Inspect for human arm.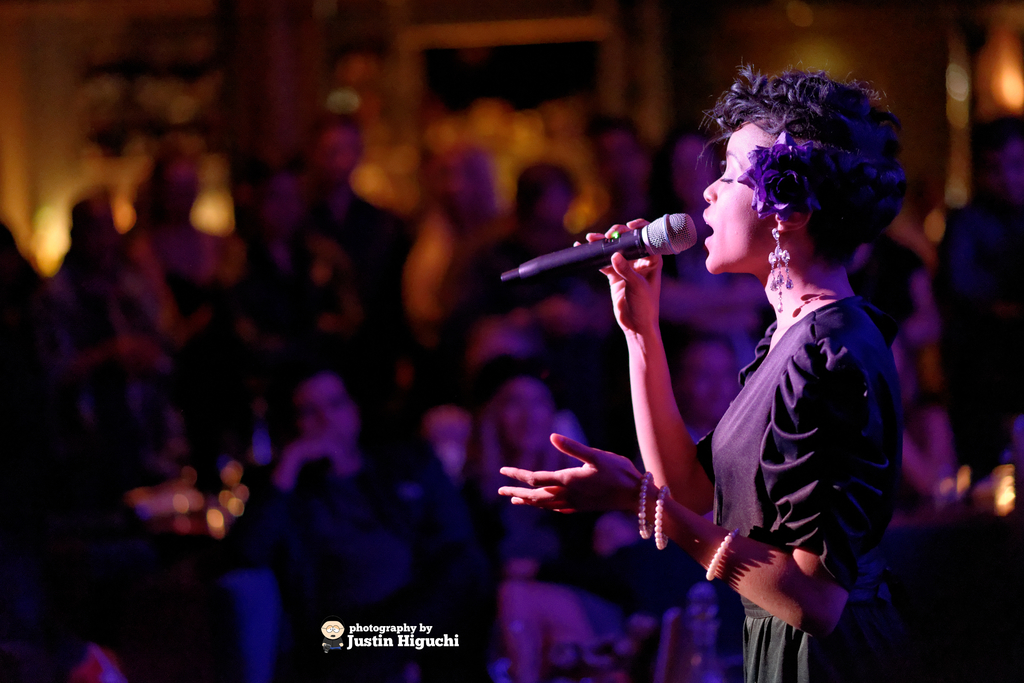
Inspection: Rect(569, 234, 710, 513).
